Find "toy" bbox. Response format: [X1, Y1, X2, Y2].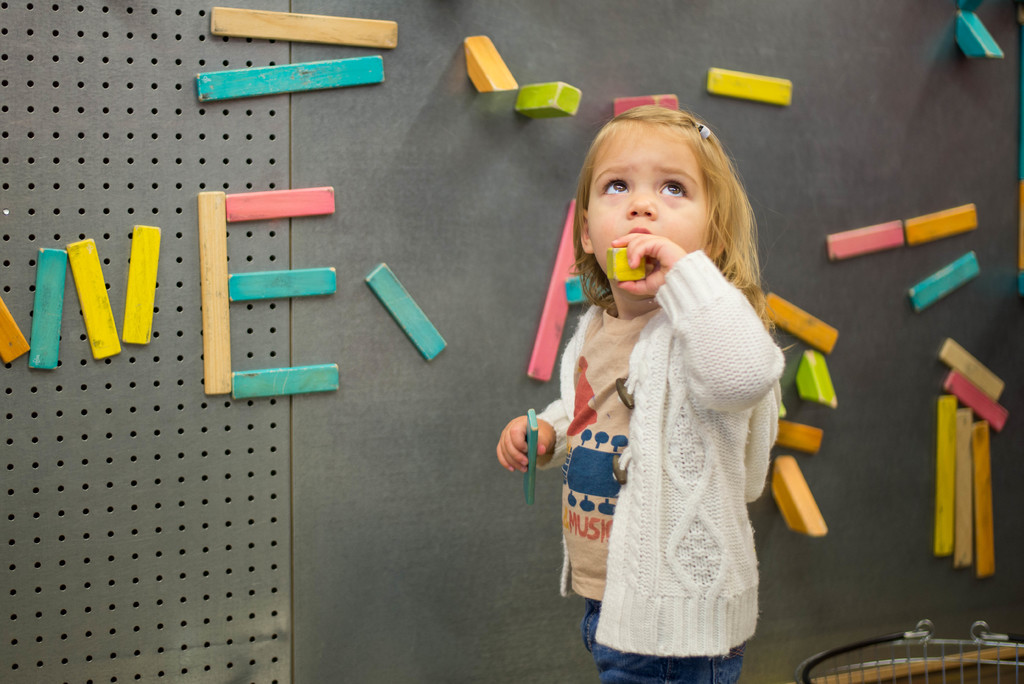
[763, 452, 829, 541].
